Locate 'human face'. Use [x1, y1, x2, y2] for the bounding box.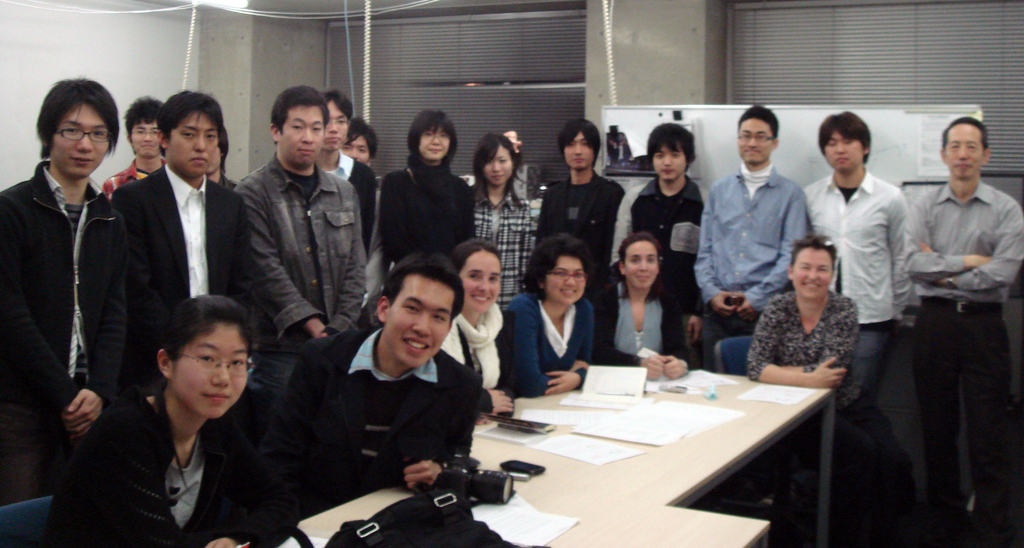
[417, 122, 452, 161].
